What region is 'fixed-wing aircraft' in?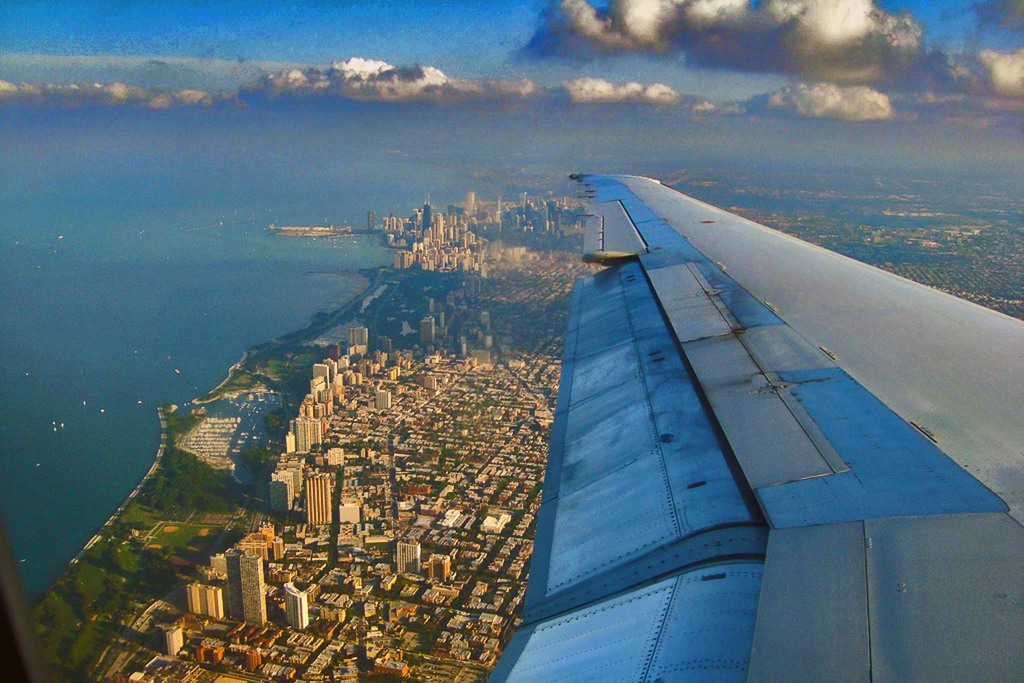
<bbox>486, 168, 1022, 682</bbox>.
